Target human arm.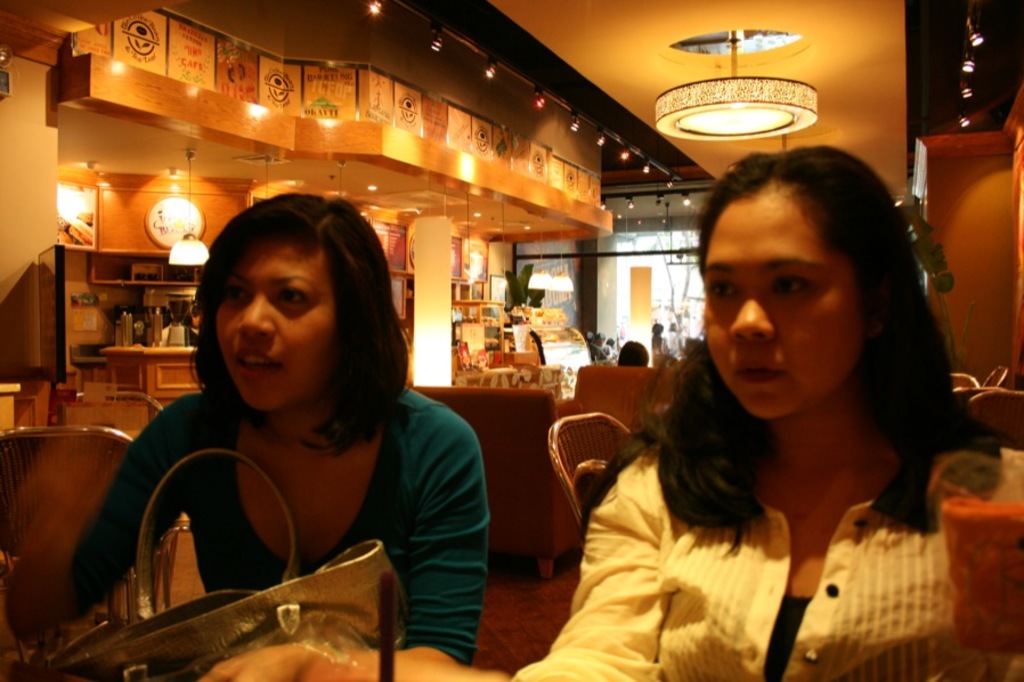
Target region: [512,441,689,681].
